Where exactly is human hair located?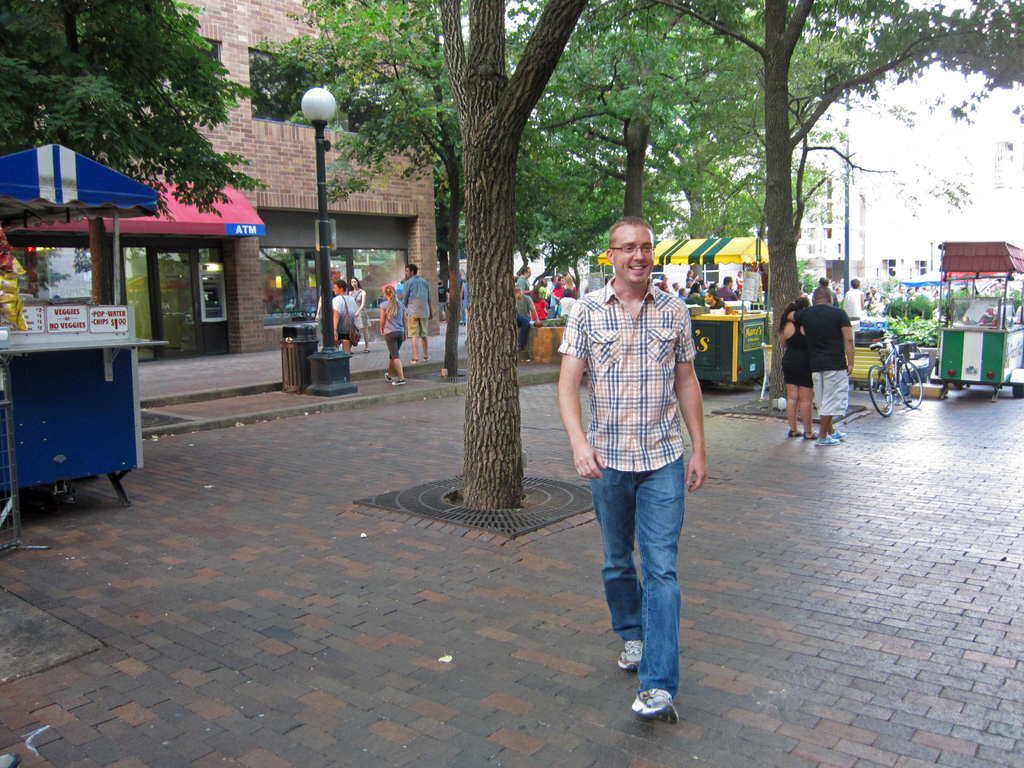
Its bounding box is detection(532, 281, 543, 302).
